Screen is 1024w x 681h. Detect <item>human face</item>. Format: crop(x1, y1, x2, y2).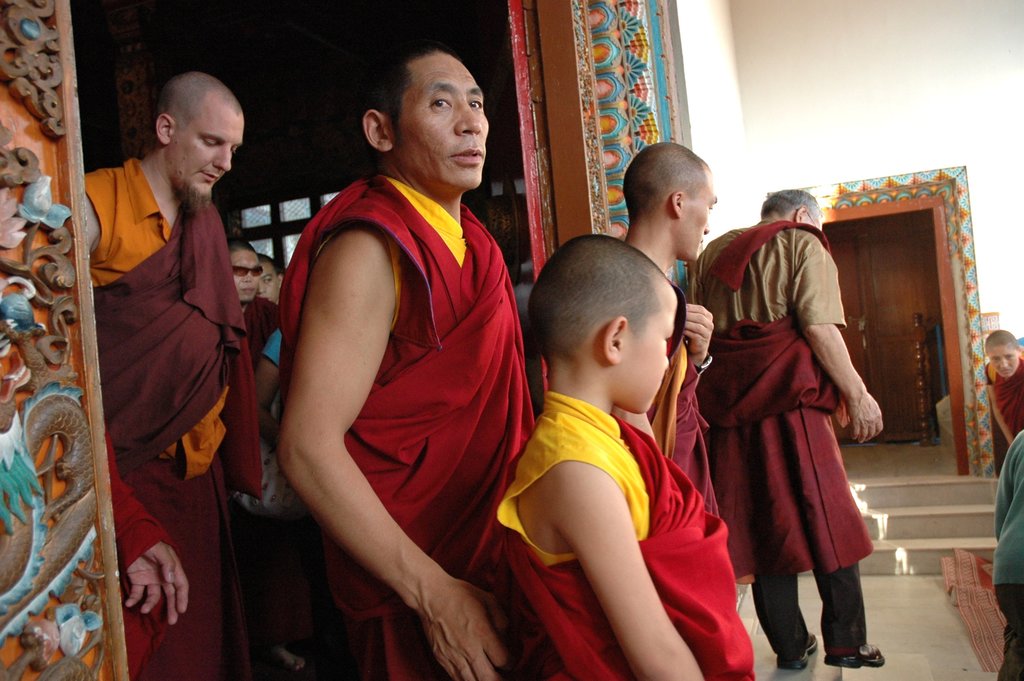
crop(987, 341, 1017, 379).
